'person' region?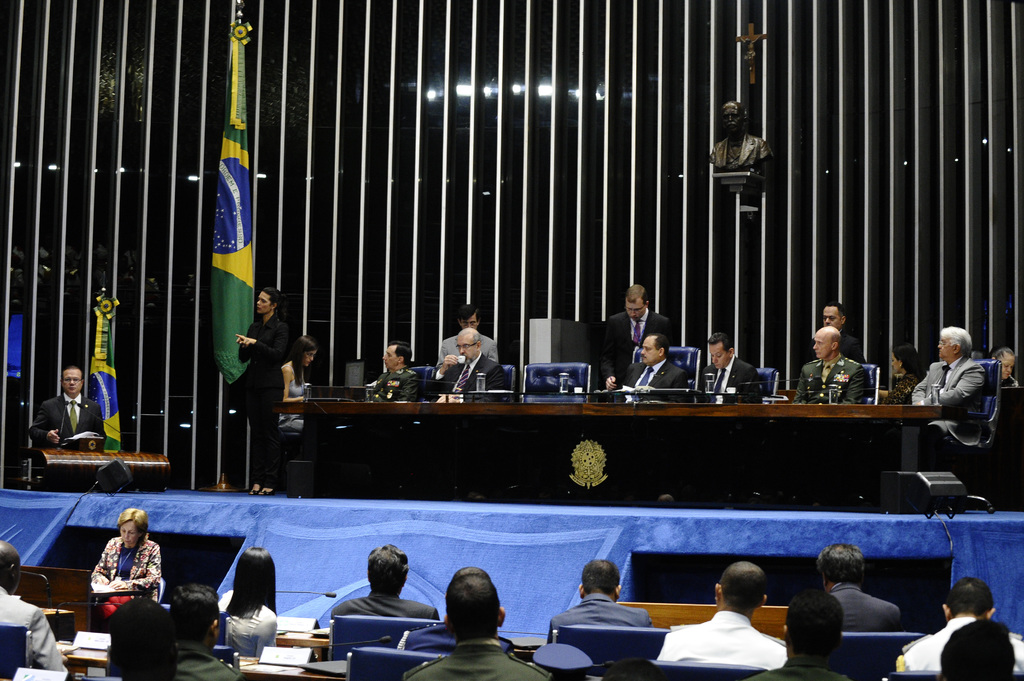
164, 579, 239, 680
